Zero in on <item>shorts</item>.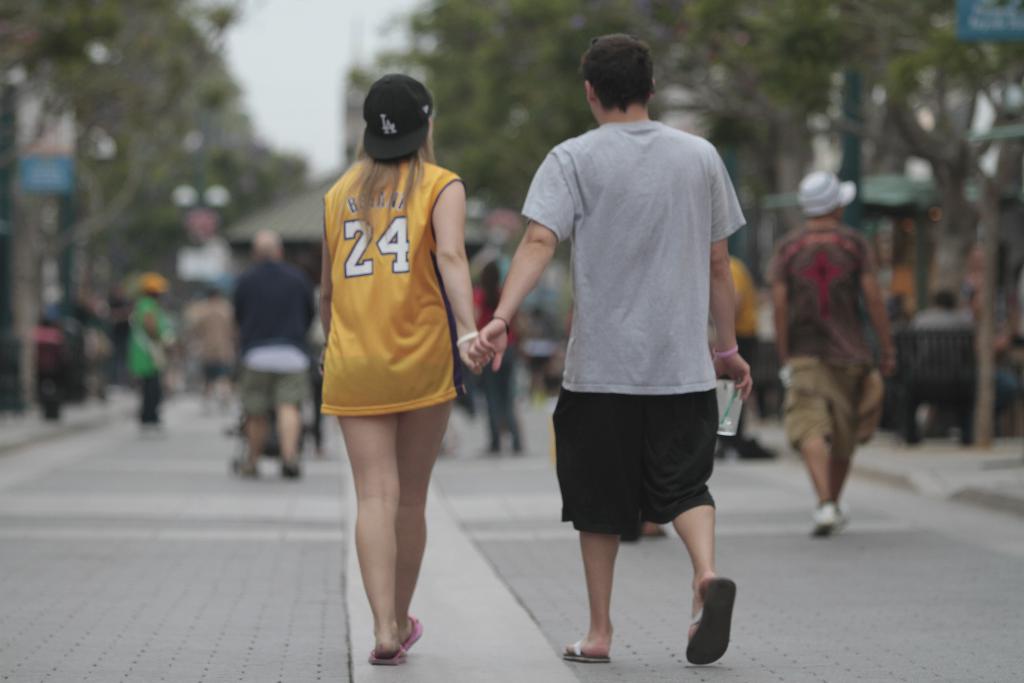
Zeroed in: x1=241, y1=368, x2=312, y2=415.
